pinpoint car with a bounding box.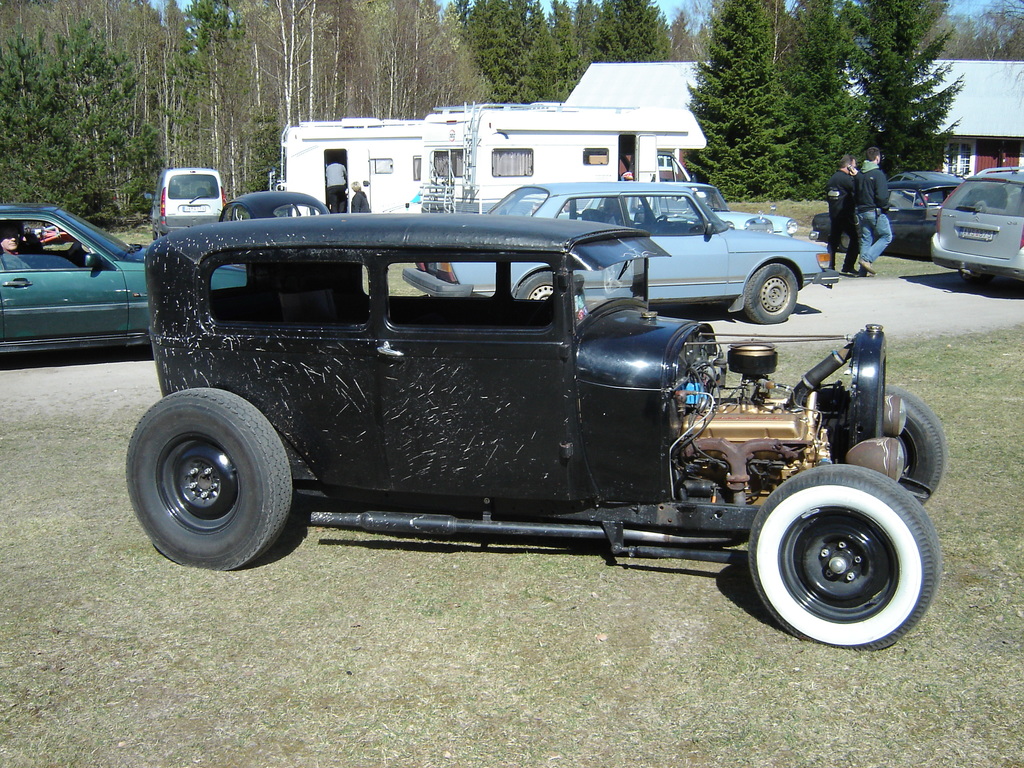
[left=128, top=189, right=945, bottom=637].
